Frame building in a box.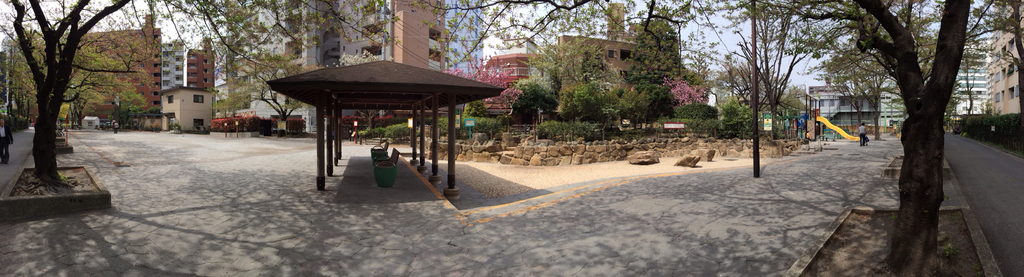
{"x1": 806, "y1": 31, "x2": 989, "y2": 145}.
